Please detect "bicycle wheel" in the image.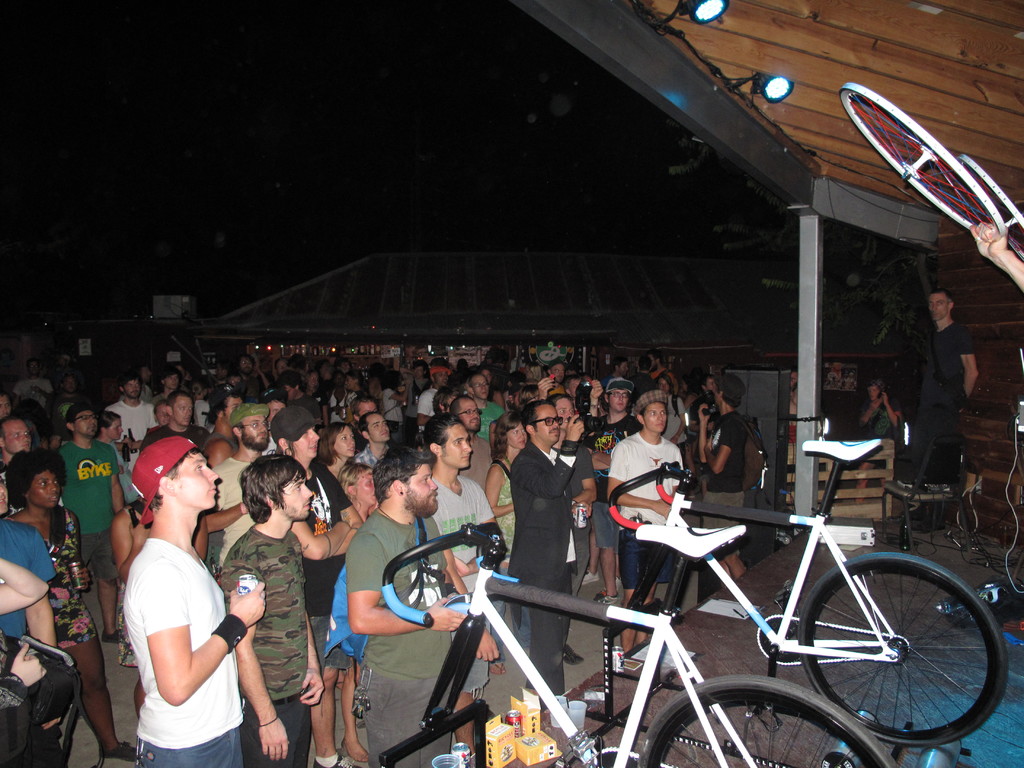
(x1=639, y1=687, x2=888, y2=767).
